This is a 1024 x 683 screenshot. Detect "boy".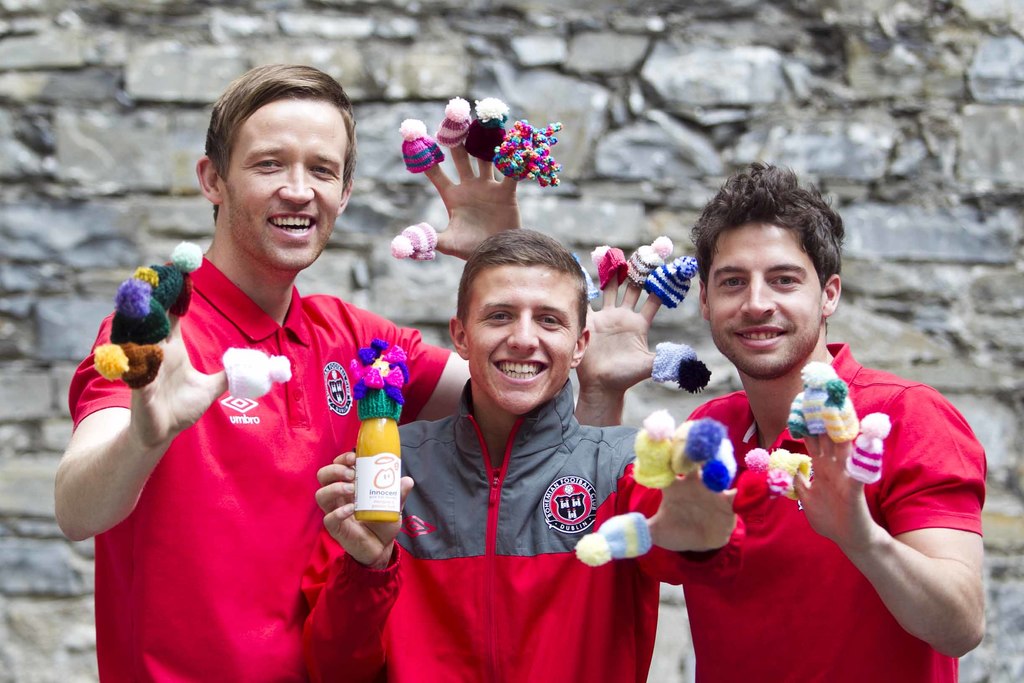
bbox=[316, 235, 765, 678].
